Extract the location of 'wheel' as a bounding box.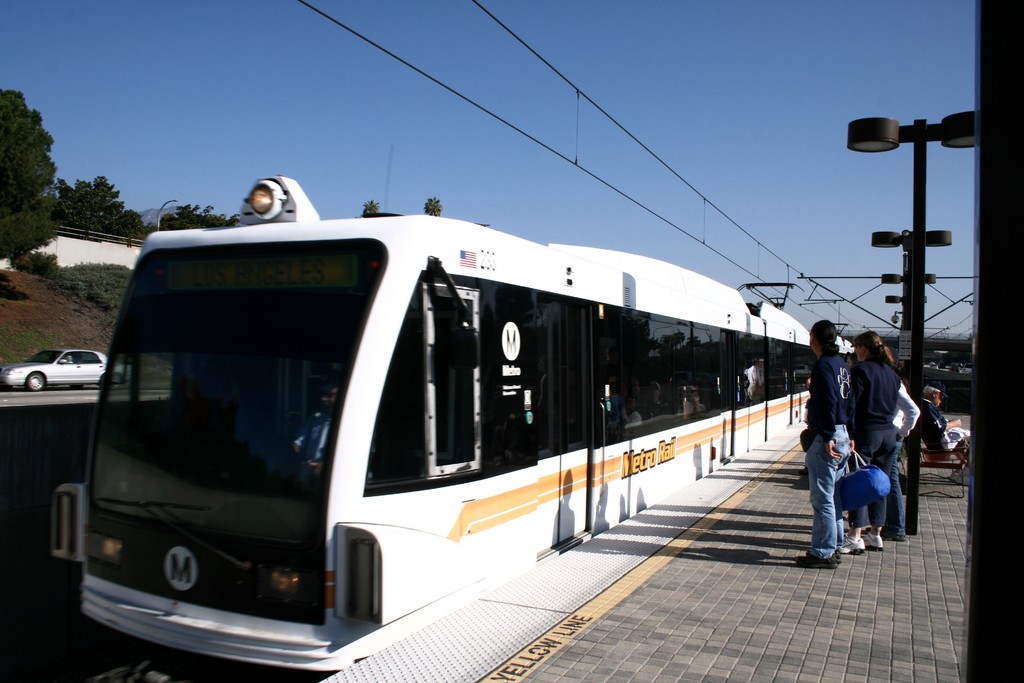
crop(103, 374, 119, 391).
